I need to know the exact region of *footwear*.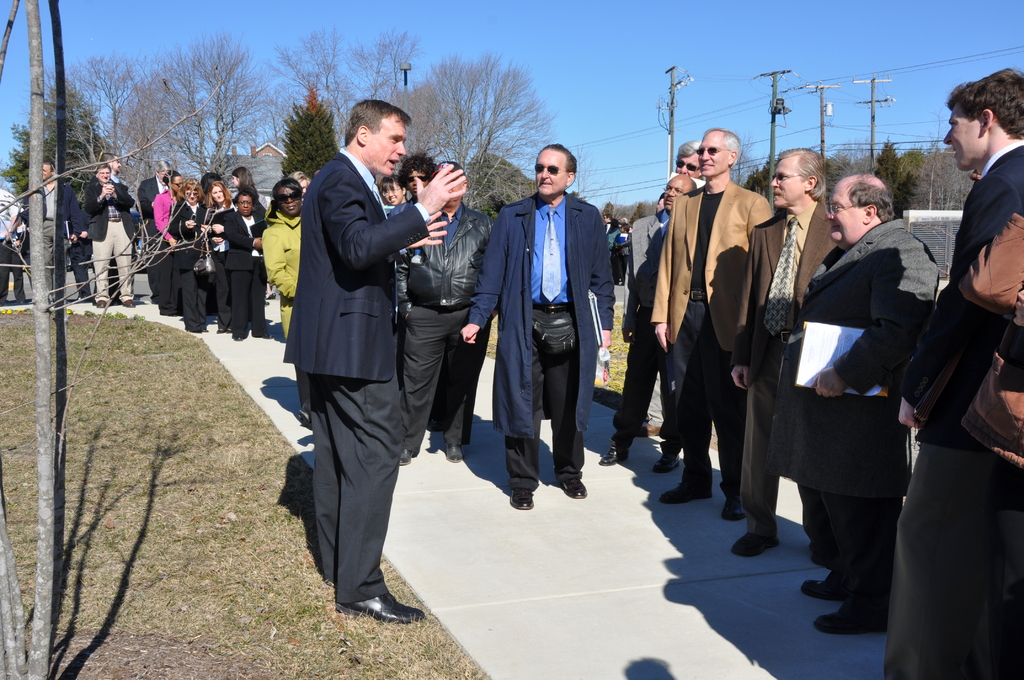
Region: detection(118, 300, 134, 307).
